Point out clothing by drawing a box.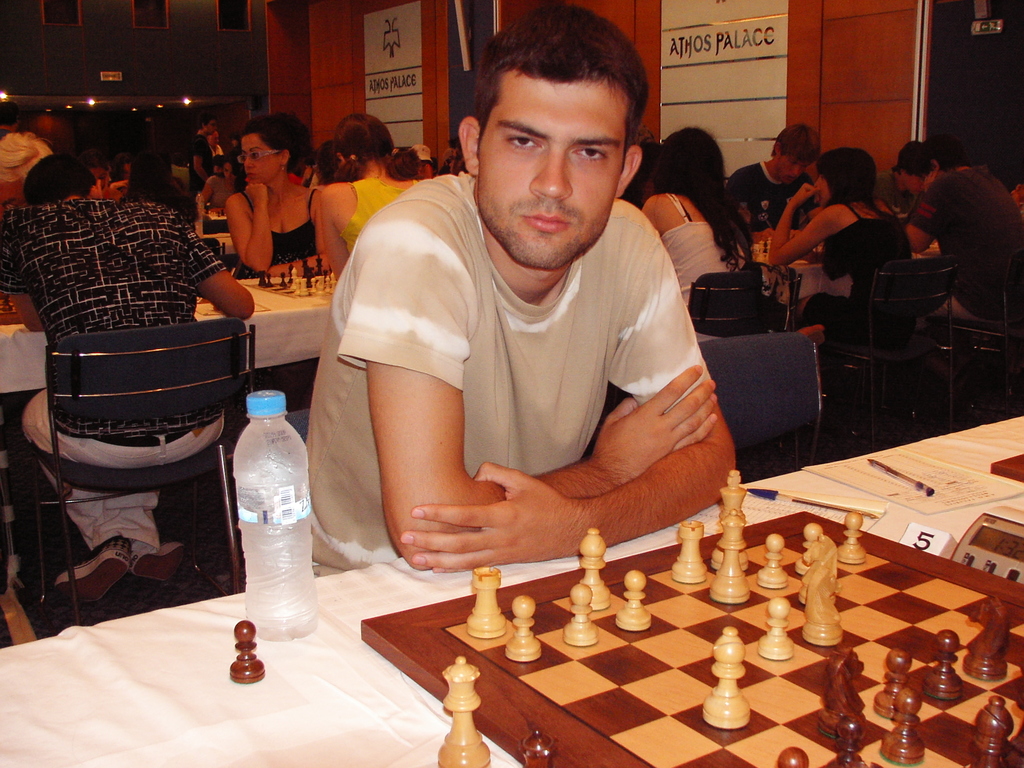
351:170:740:565.
